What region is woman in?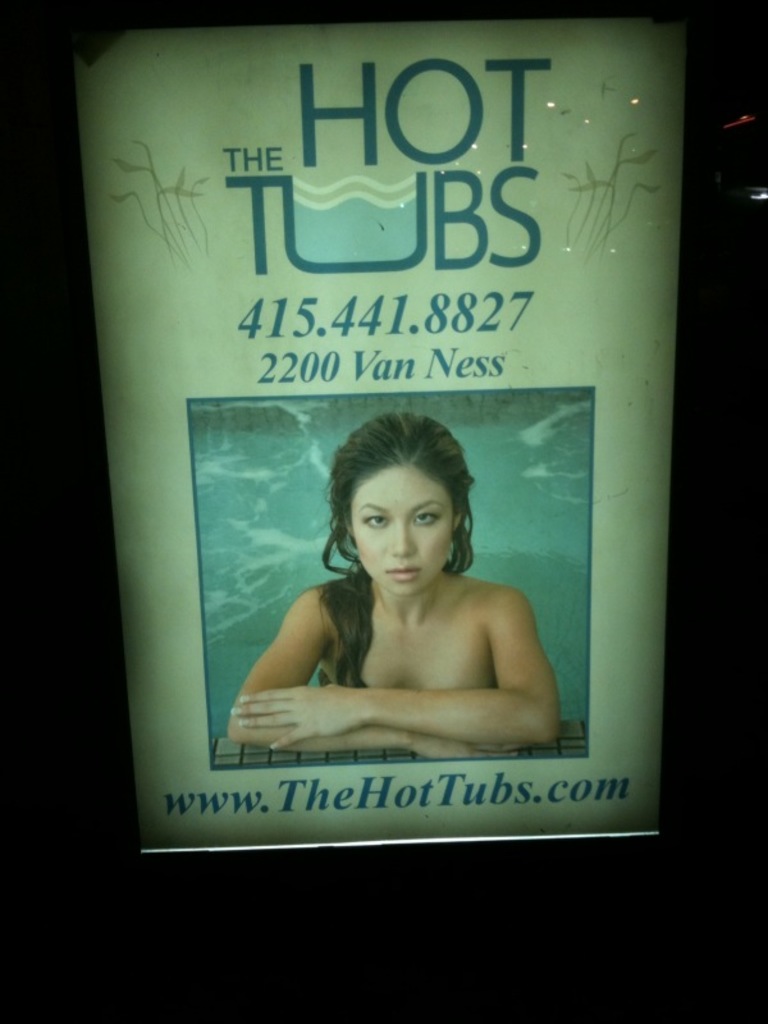
{"left": 237, "top": 385, "right": 572, "bottom": 783}.
